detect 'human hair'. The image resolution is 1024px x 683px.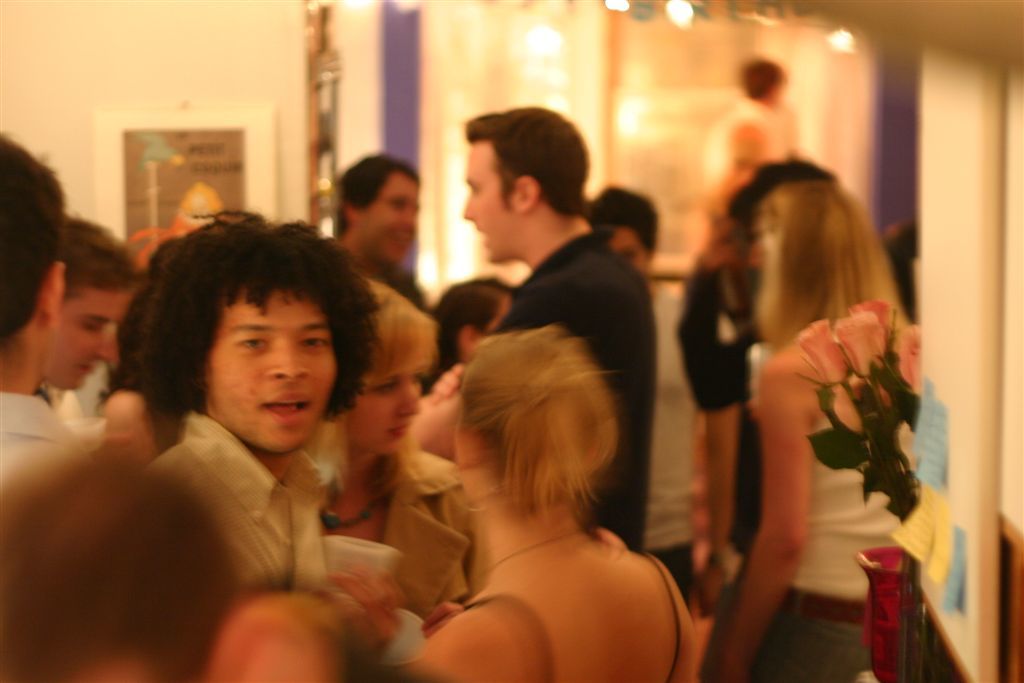
456:325:614:525.
